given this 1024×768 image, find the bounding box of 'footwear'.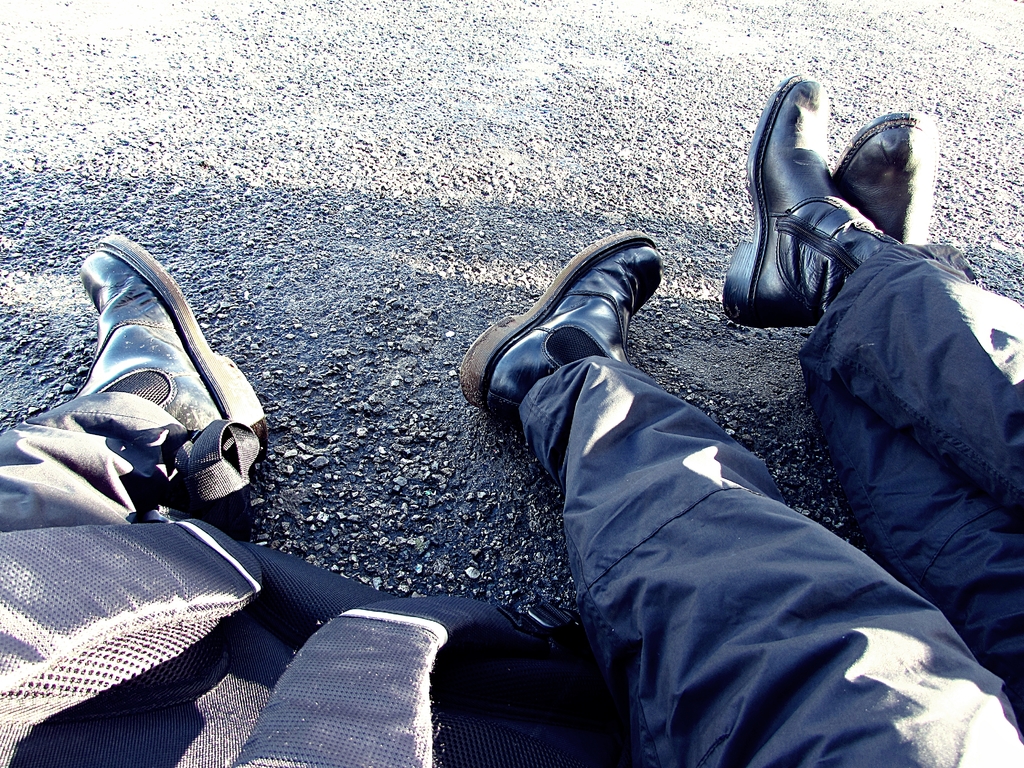
718/67/943/333.
